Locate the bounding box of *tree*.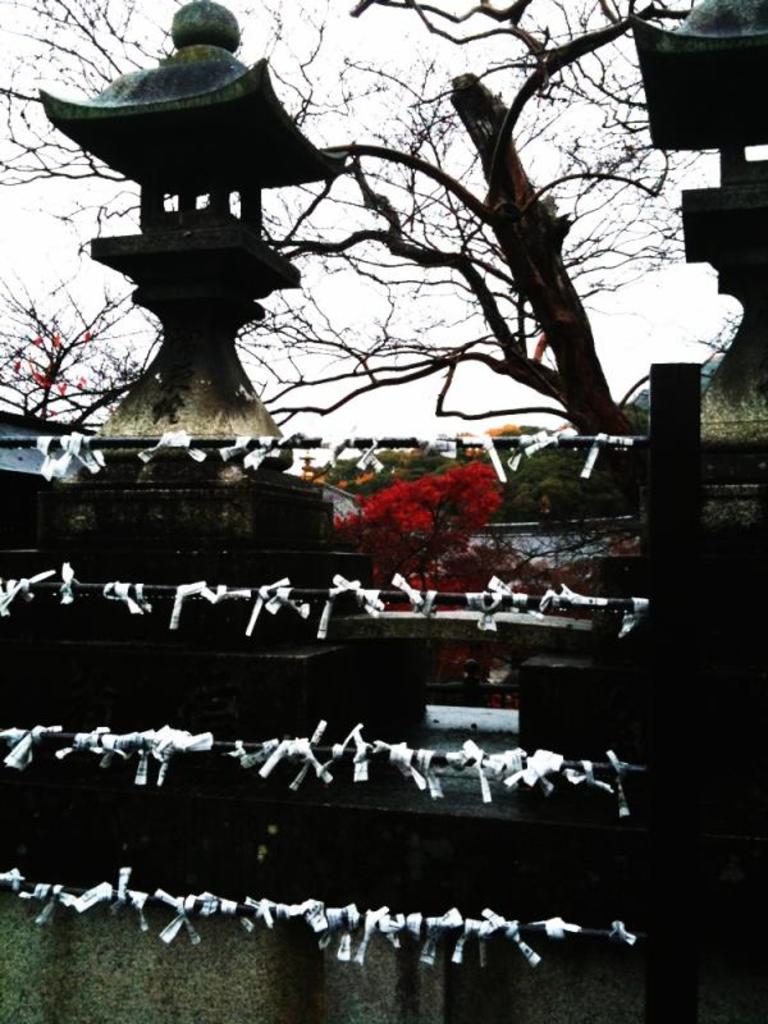
Bounding box: crop(0, 0, 767, 428).
